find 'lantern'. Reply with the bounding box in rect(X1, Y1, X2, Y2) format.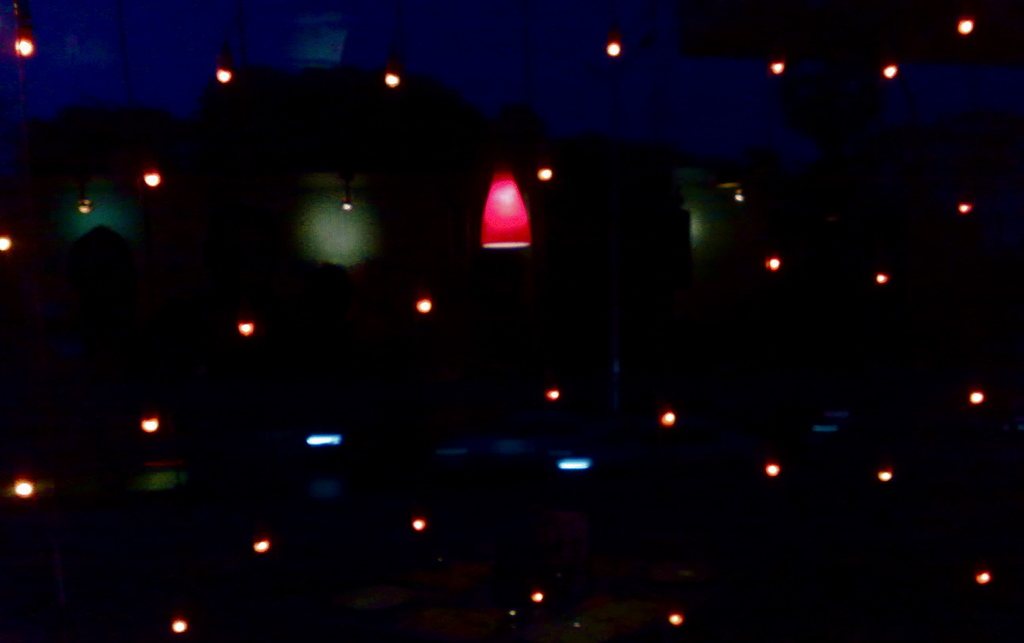
rect(875, 467, 892, 484).
